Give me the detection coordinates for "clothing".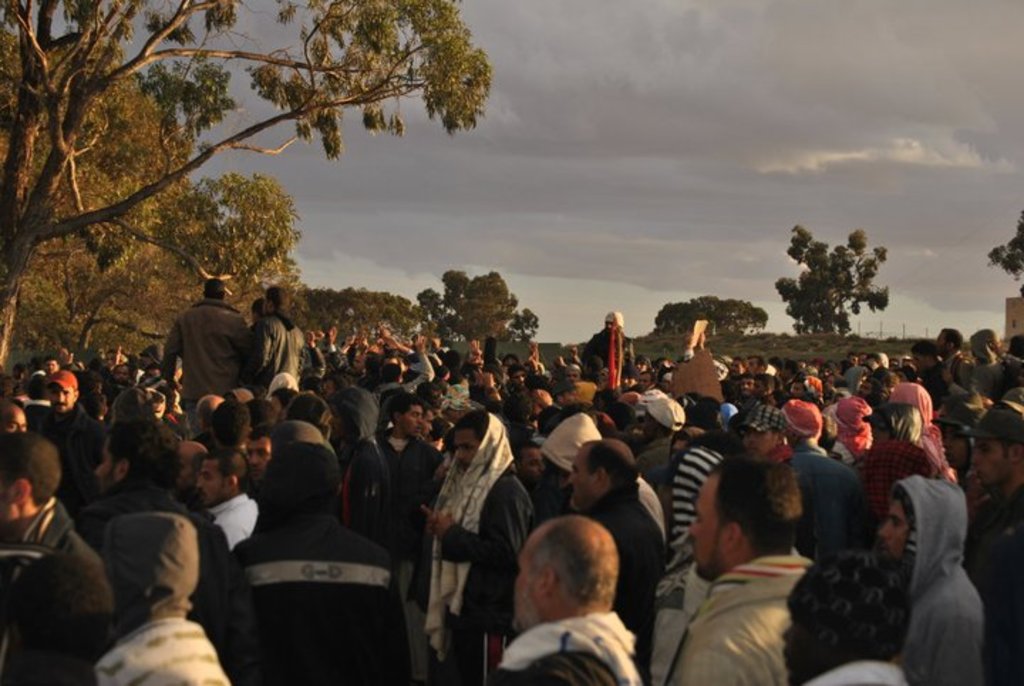
l=772, t=393, r=841, b=464.
